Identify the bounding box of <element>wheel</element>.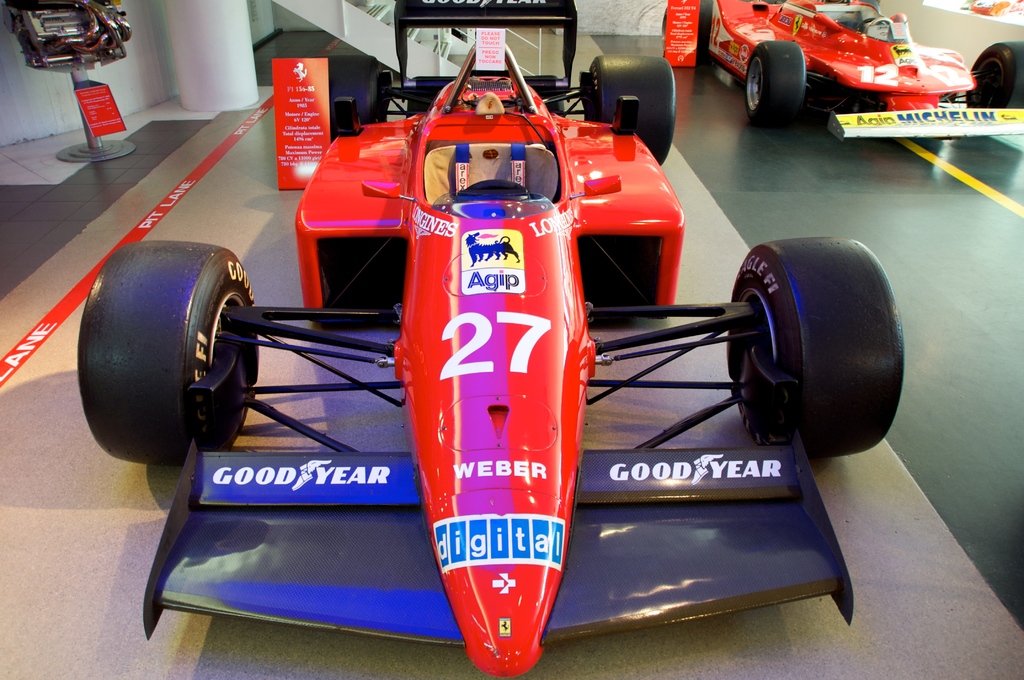
box(739, 40, 808, 135).
